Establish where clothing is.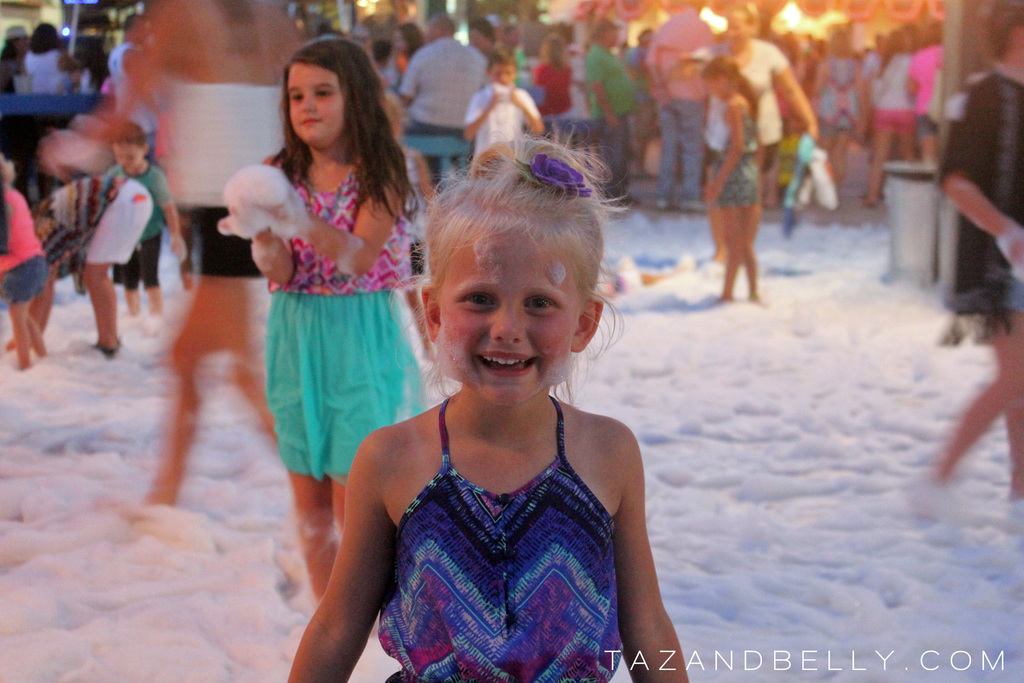
Established at [116,178,178,292].
